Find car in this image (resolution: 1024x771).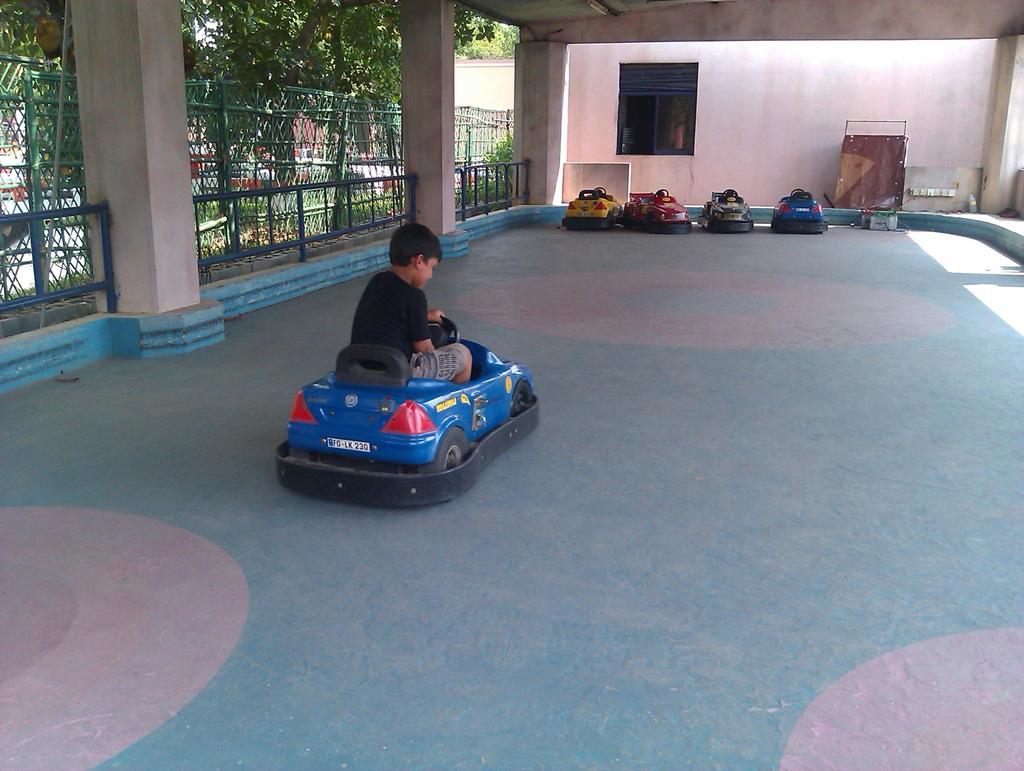
[left=272, top=321, right=541, bottom=503].
